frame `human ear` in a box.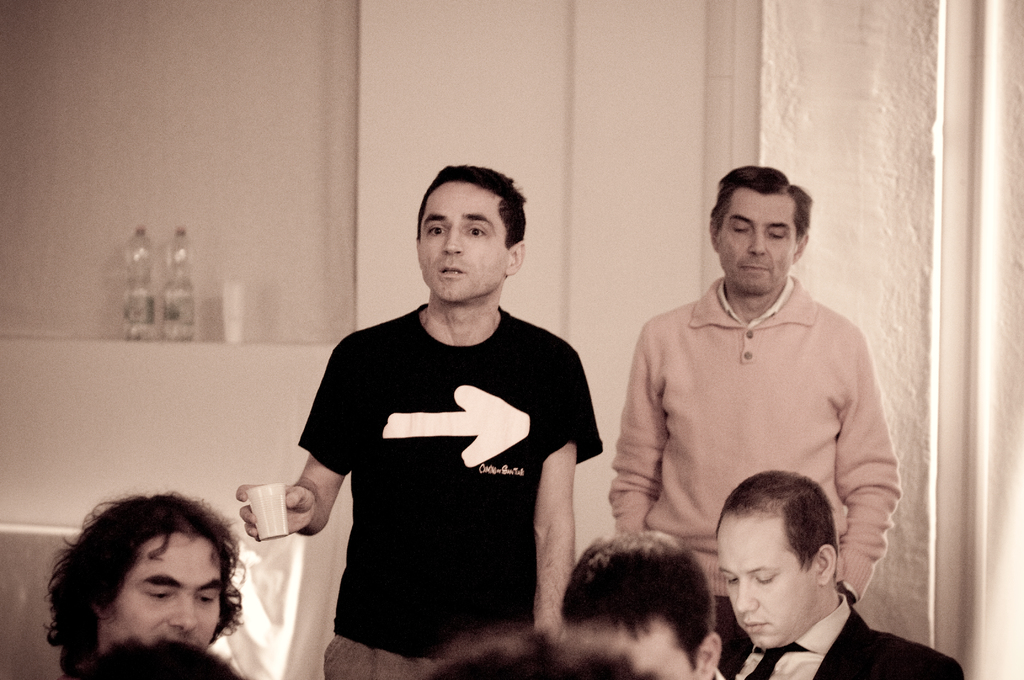
bbox(695, 629, 717, 678).
